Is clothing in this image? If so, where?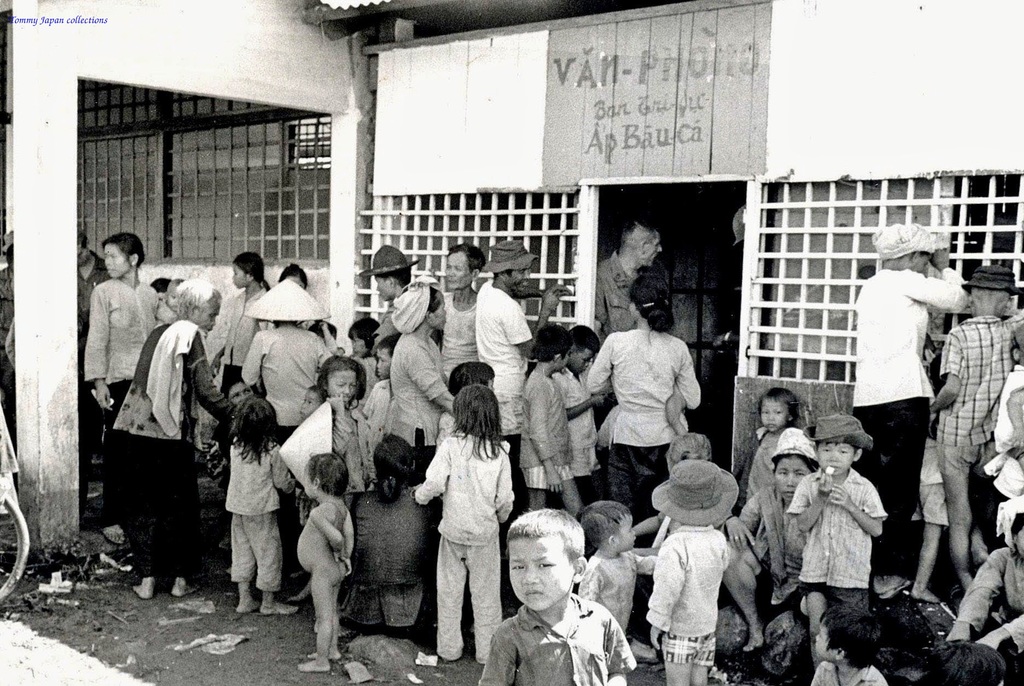
Yes, at BBox(386, 320, 460, 470).
